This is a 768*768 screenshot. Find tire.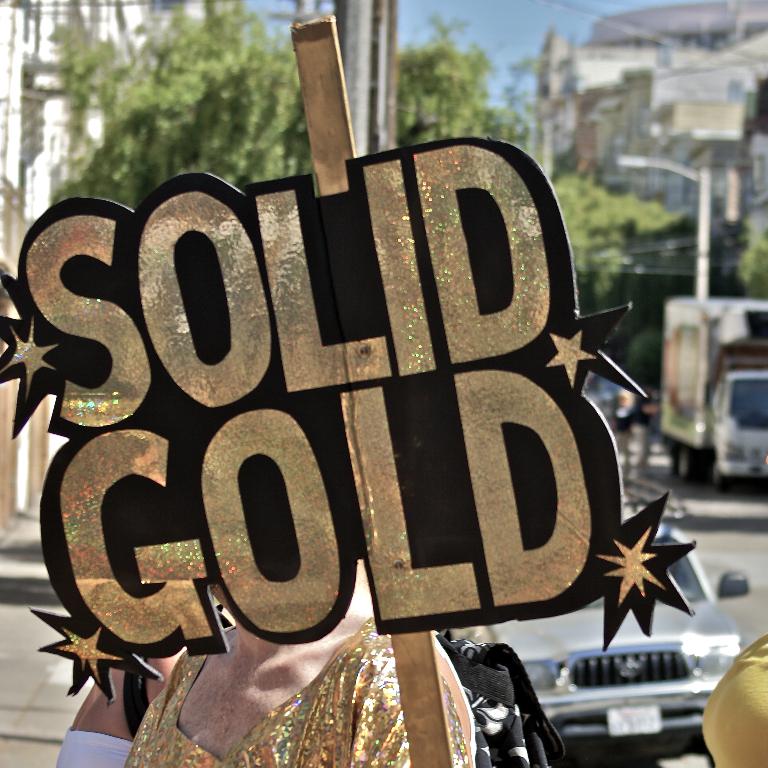
Bounding box: (680,446,695,484).
